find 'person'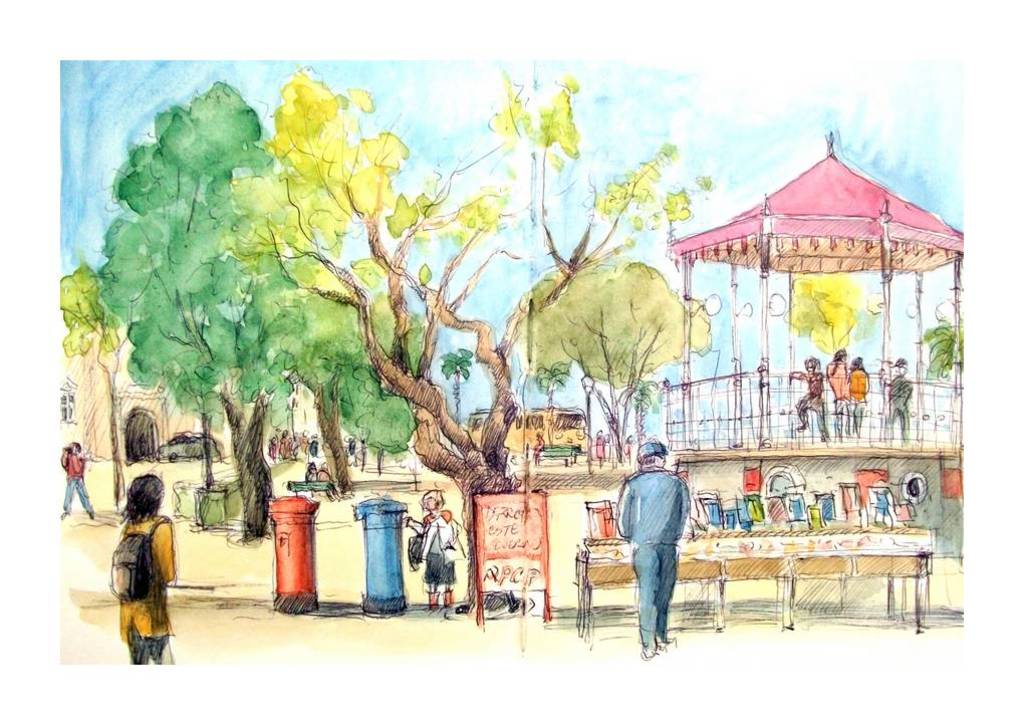
108,468,185,667
